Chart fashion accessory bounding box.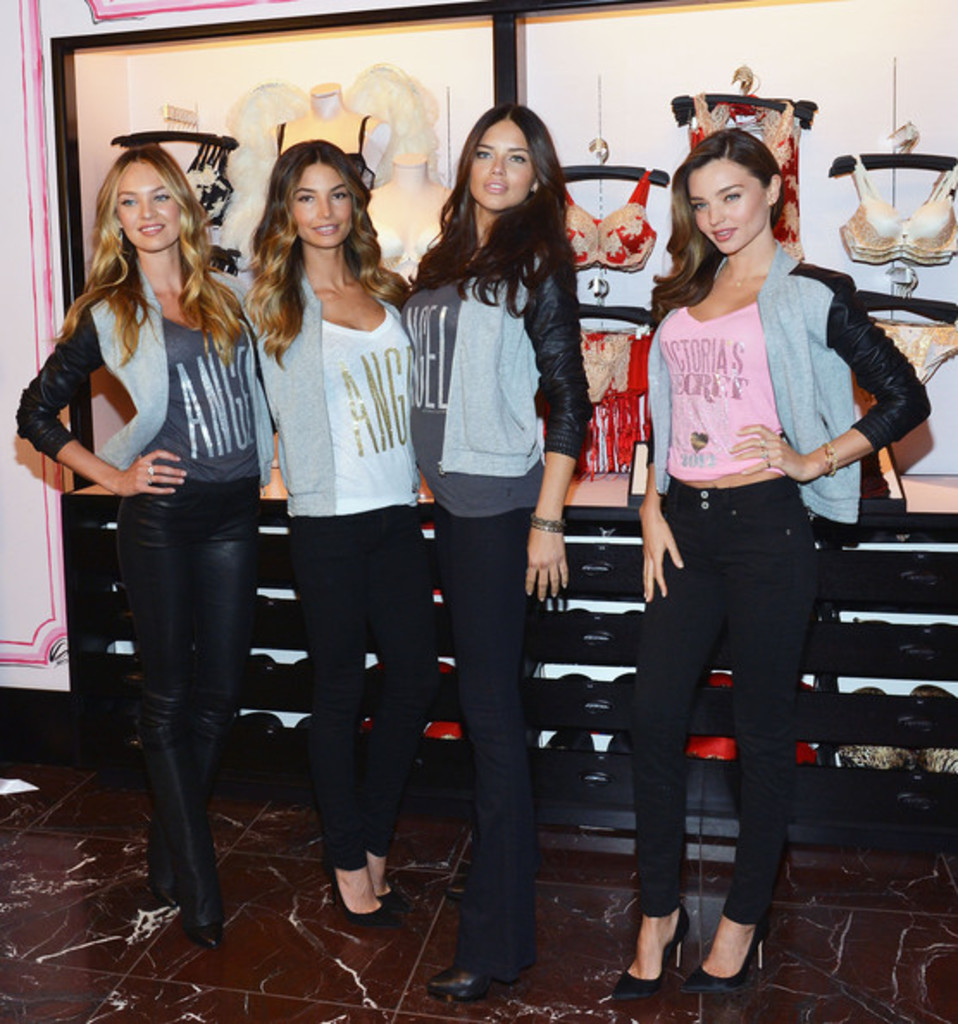
Charted: <region>527, 512, 569, 531</region>.
